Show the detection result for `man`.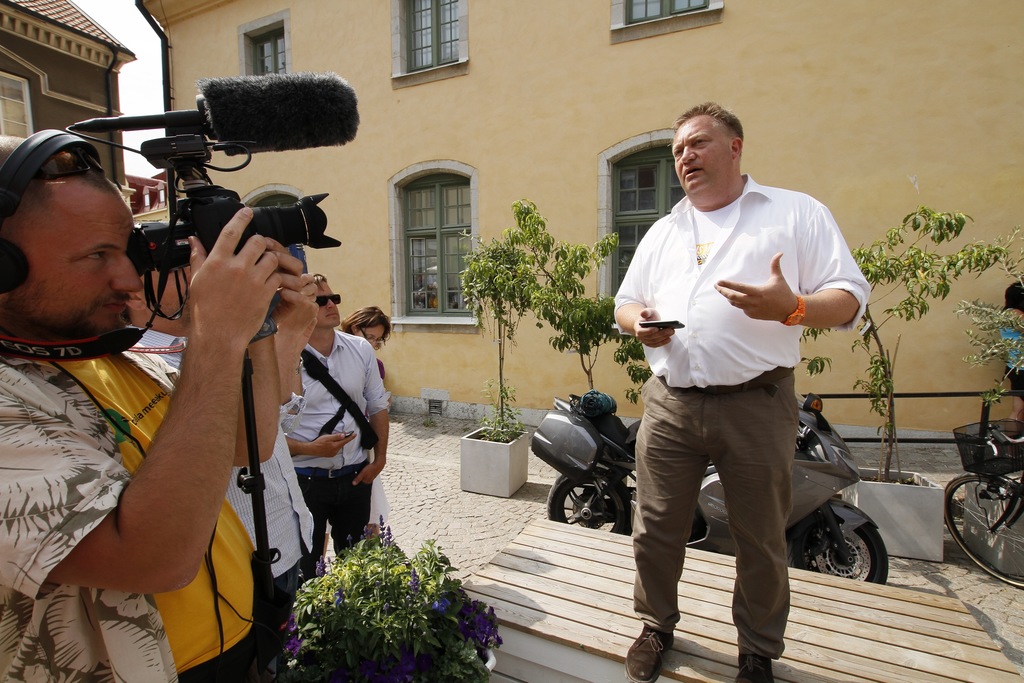
bbox=[607, 101, 861, 652].
